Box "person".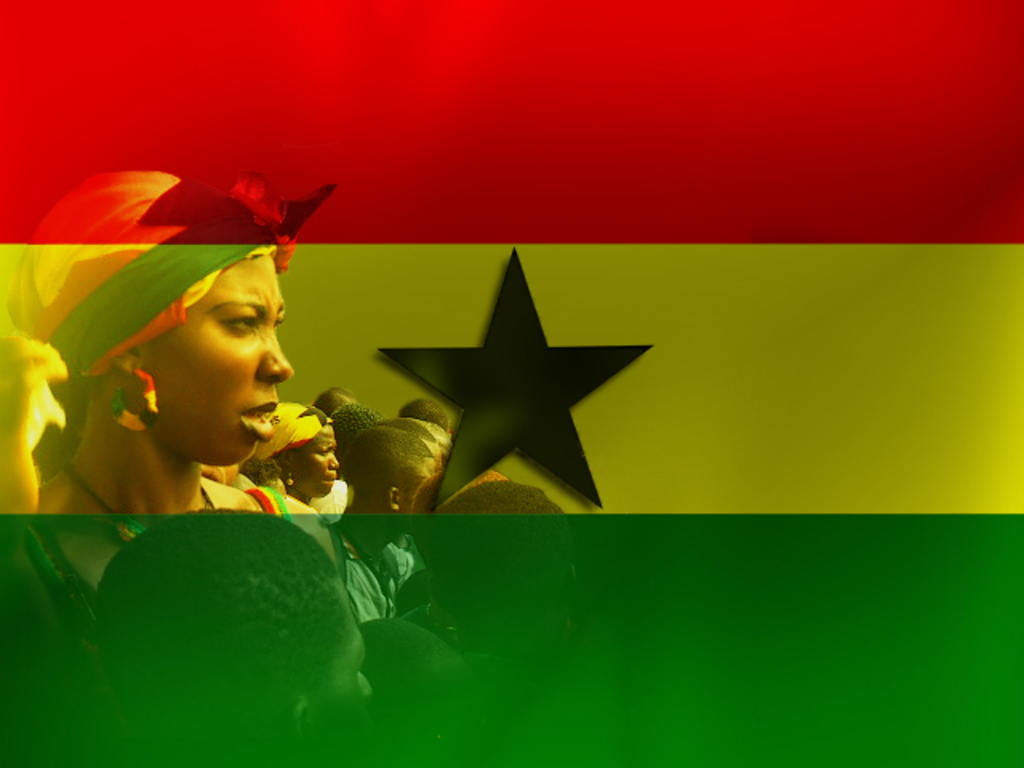
crop(46, 222, 317, 547).
